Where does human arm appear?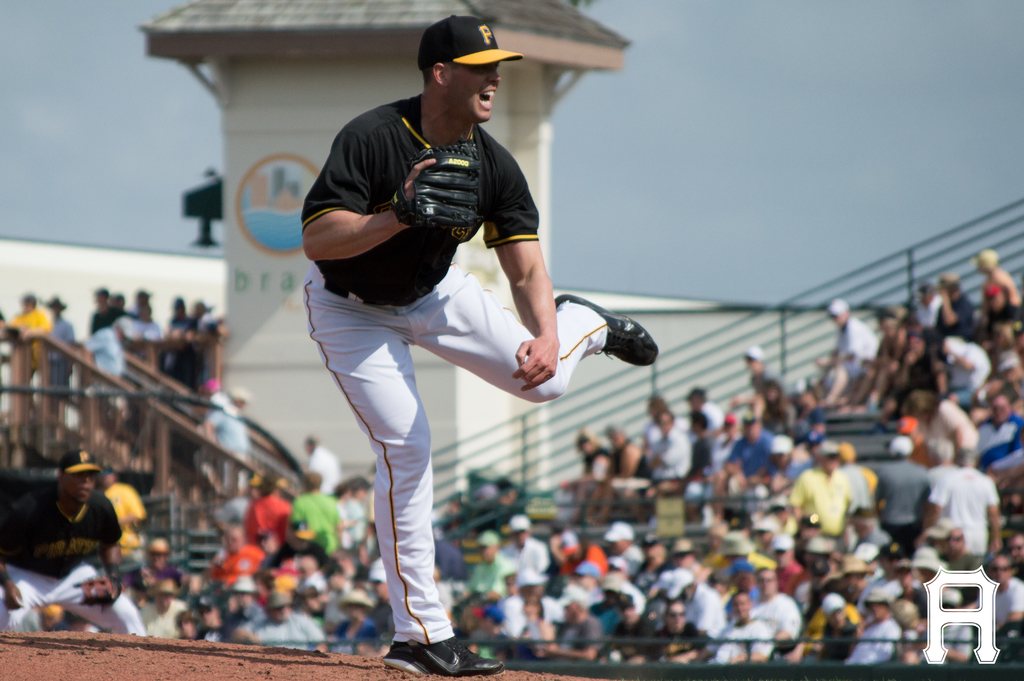
Appears at bbox(938, 280, 968, 322).
